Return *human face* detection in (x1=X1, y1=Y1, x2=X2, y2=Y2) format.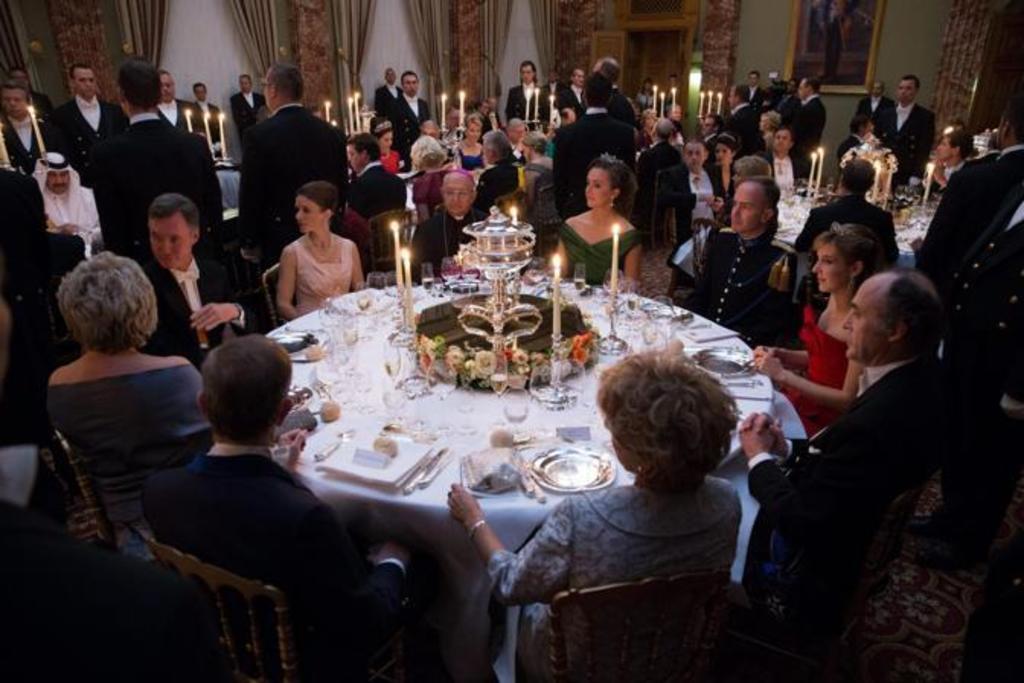
(x1=402, y1=64, x2=418, y2=96).
